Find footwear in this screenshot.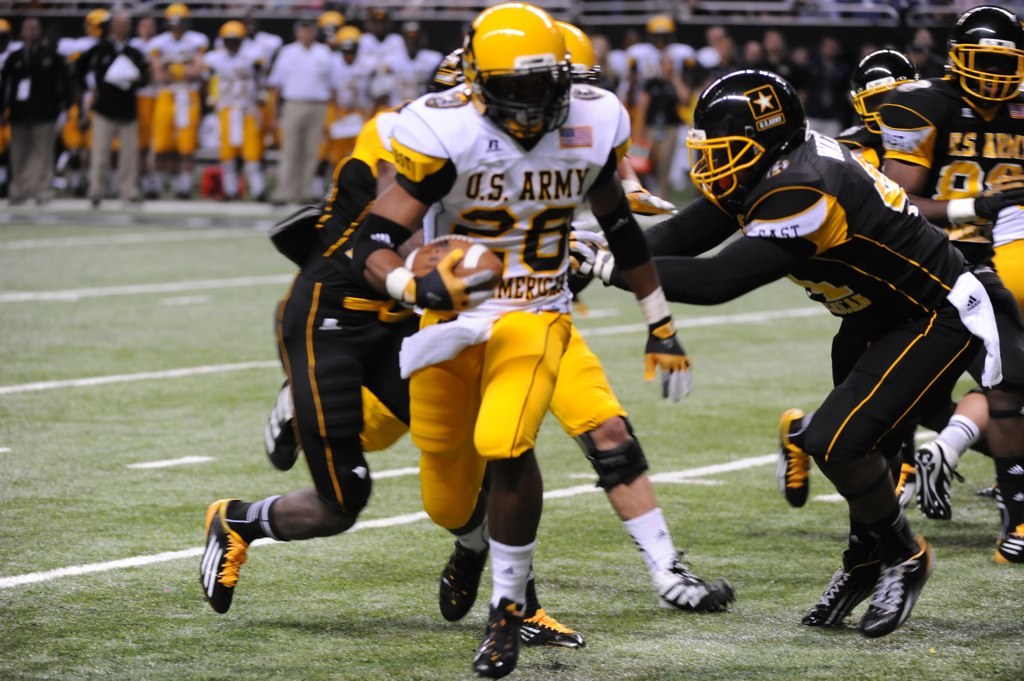
The bounding box for footwear is bbox=[438, 536, 489, 624].
